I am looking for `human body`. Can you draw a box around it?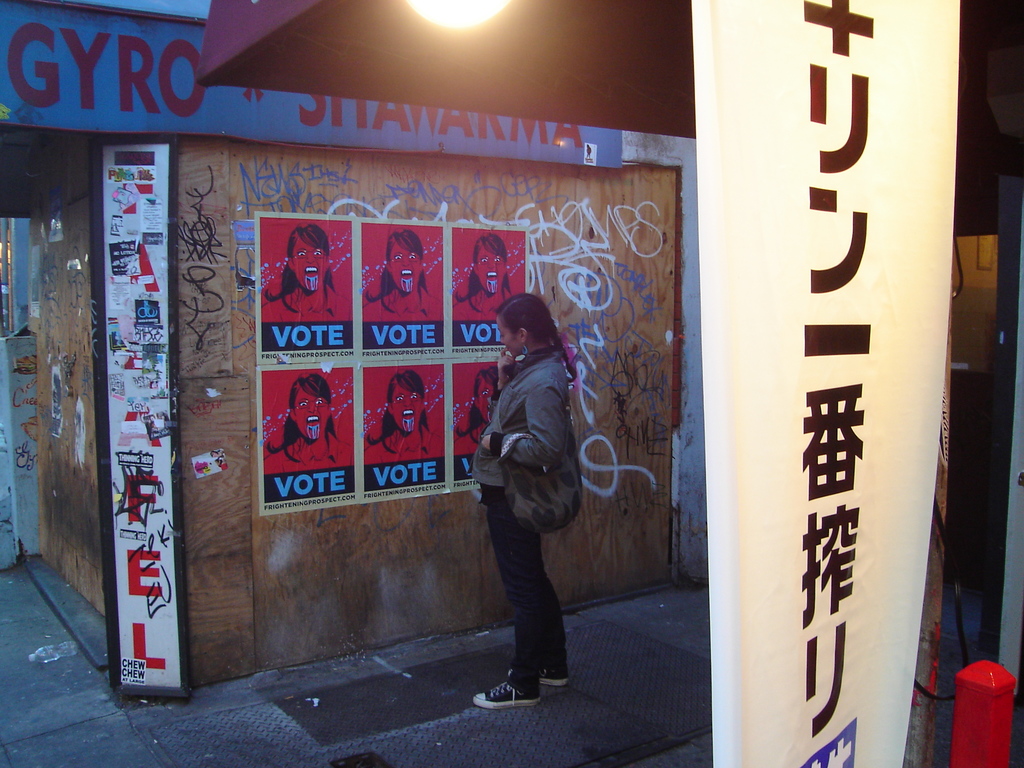
Sure, the bounding box is <region>443, 290, 580, 687</region>.
